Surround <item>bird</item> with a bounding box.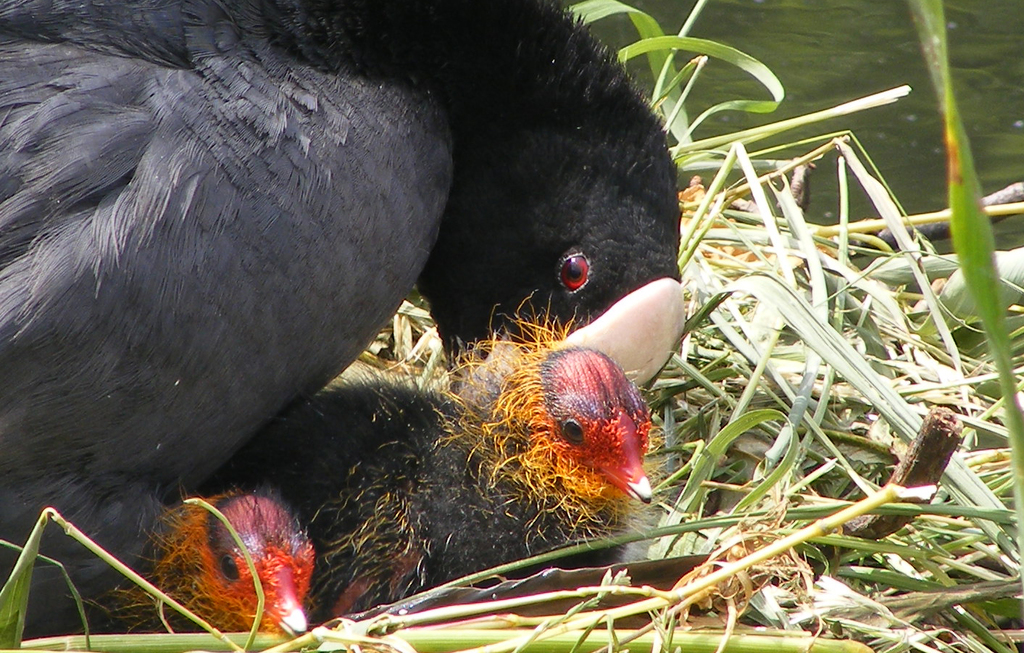
x1=238 y1=345 x2=657 y2=627.
